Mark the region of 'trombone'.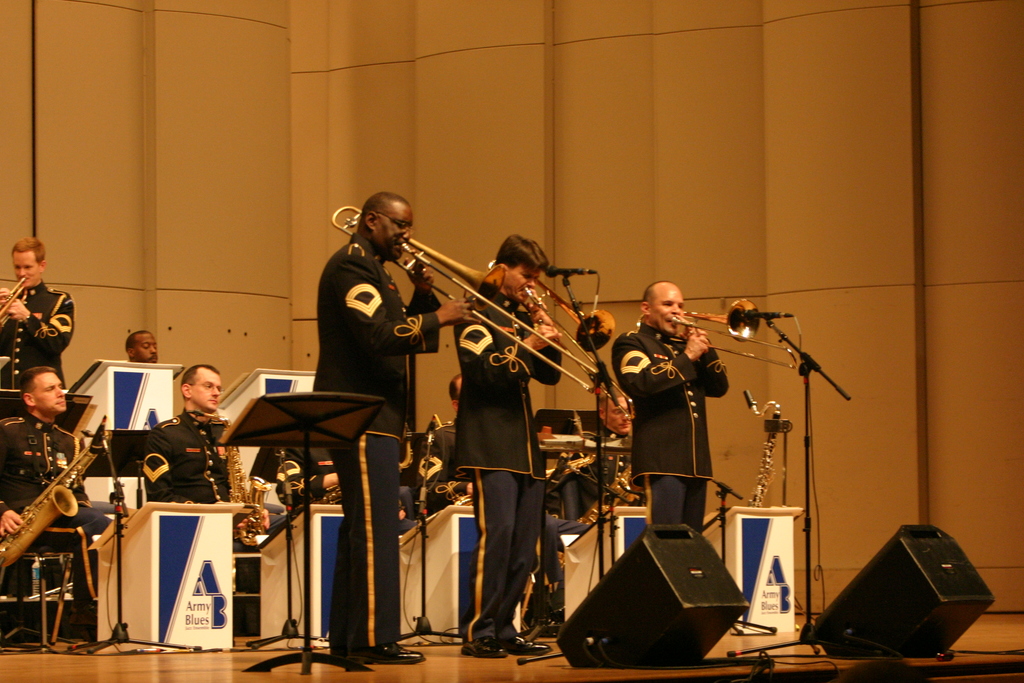
Region: [637,299,800,370].
